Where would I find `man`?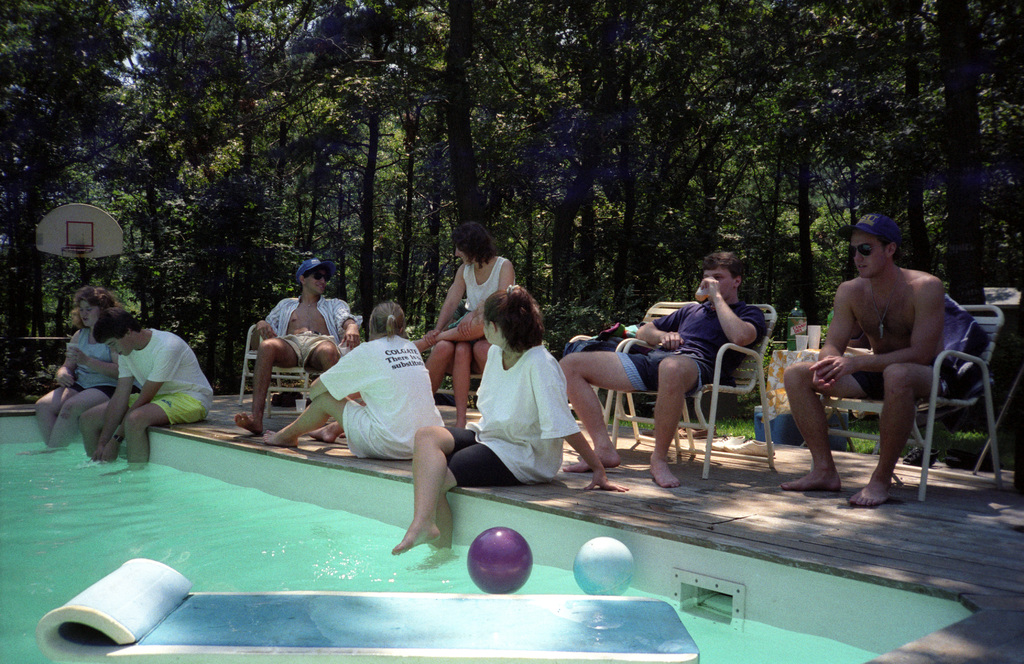
At rect(234, 255, 360, 440).
